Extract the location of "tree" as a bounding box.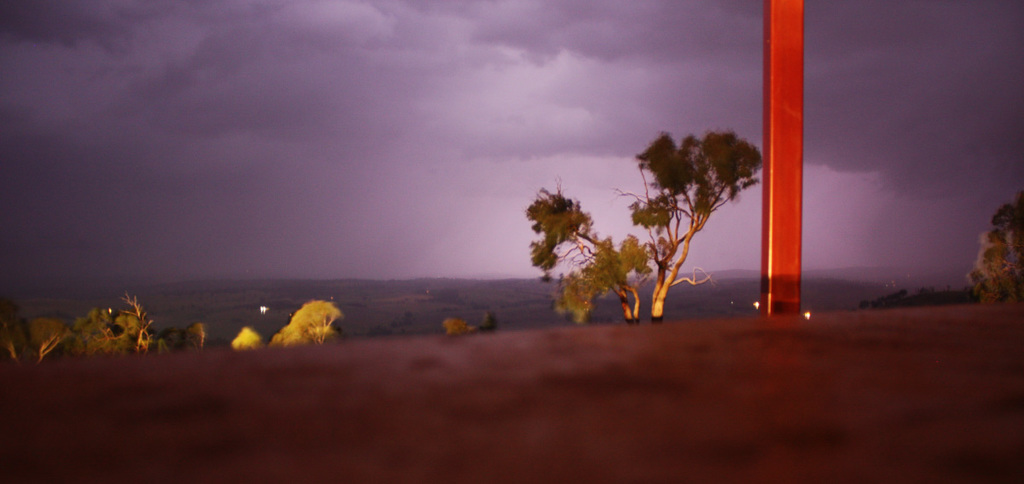
438/312/500/334.
